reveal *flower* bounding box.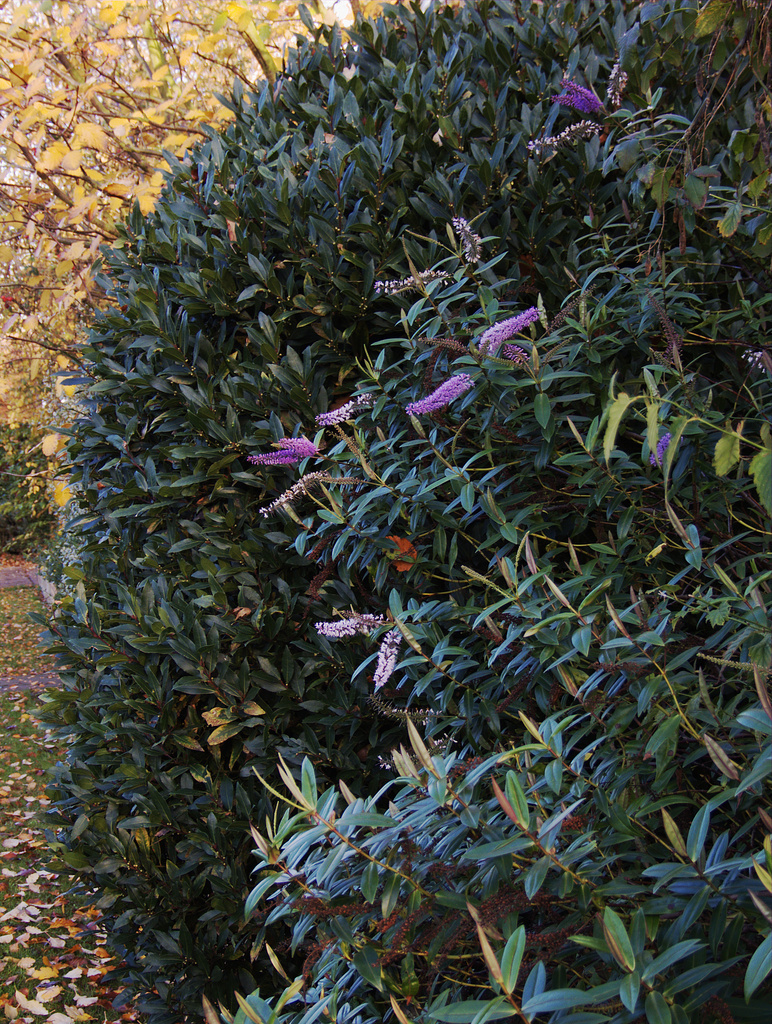
Revealed: bbox=[645, 428, 670, 471].
